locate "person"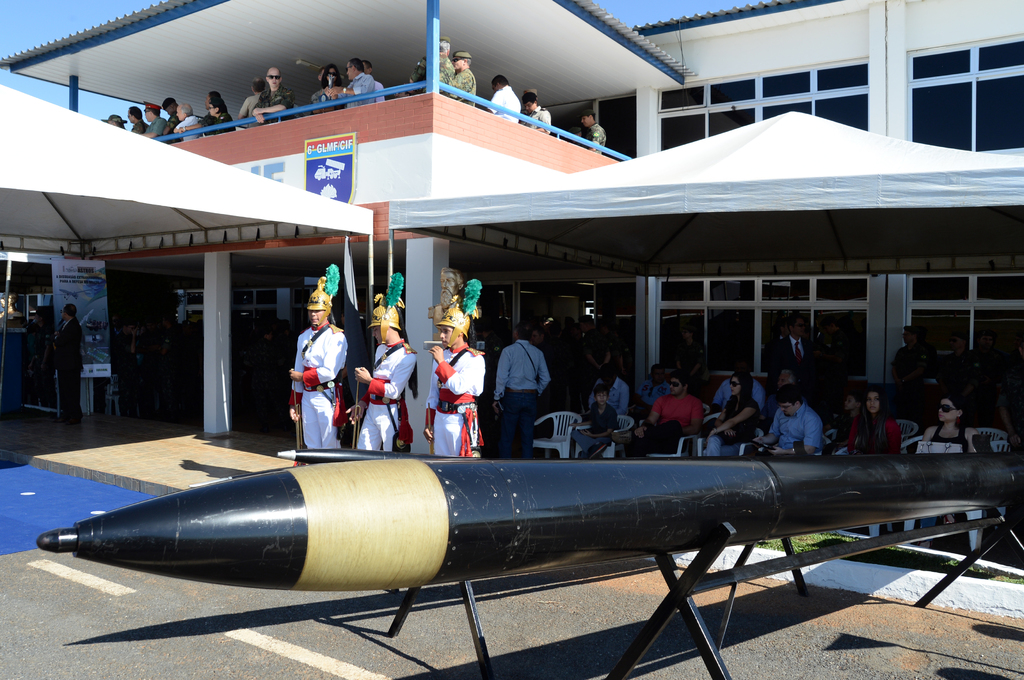
{"x1": 252, "y1": 67, "x2": 296, "y2": 124}
